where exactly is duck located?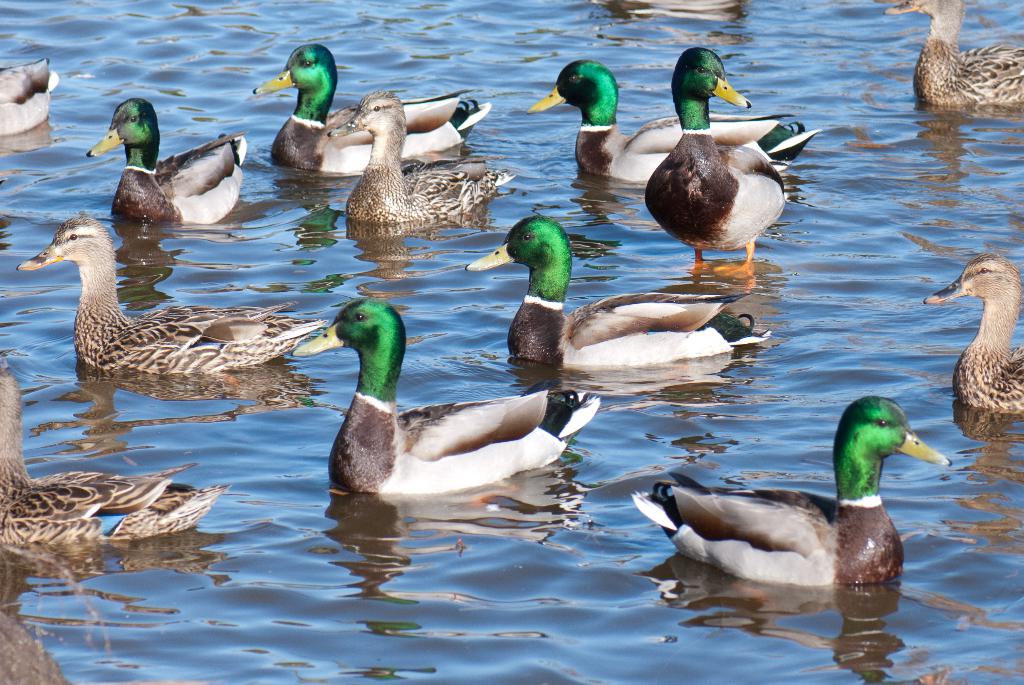
Its bounding box is bbox=(291, 297, 598, 487).
